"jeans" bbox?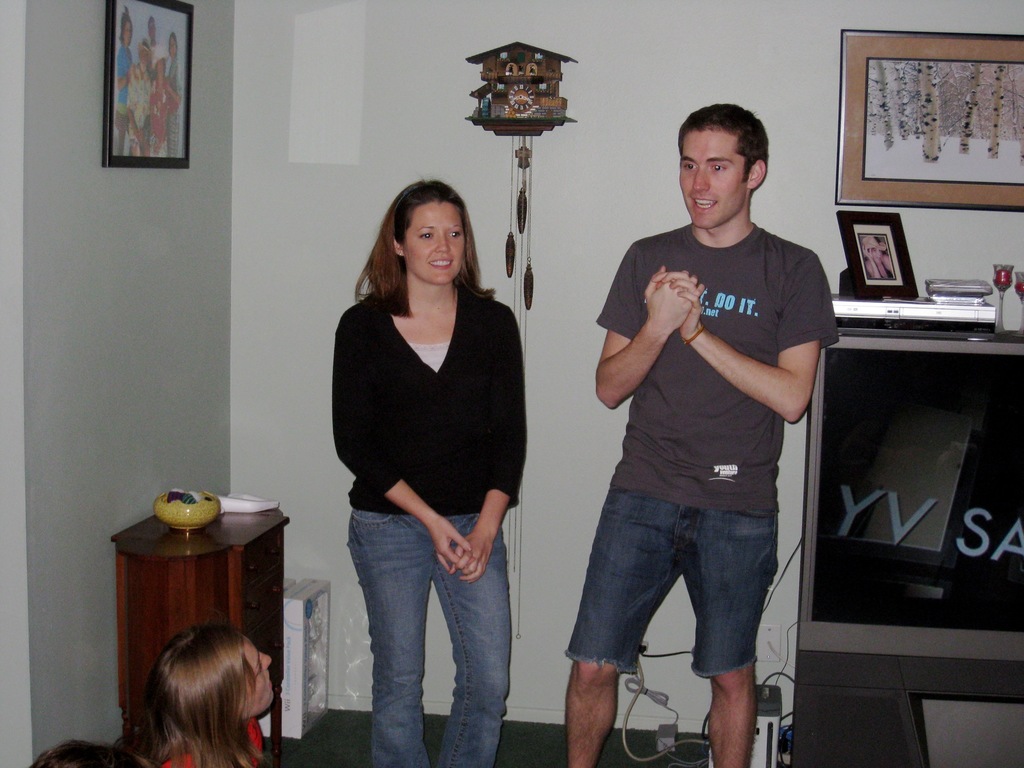
locate(335, 508, 527, 753)
